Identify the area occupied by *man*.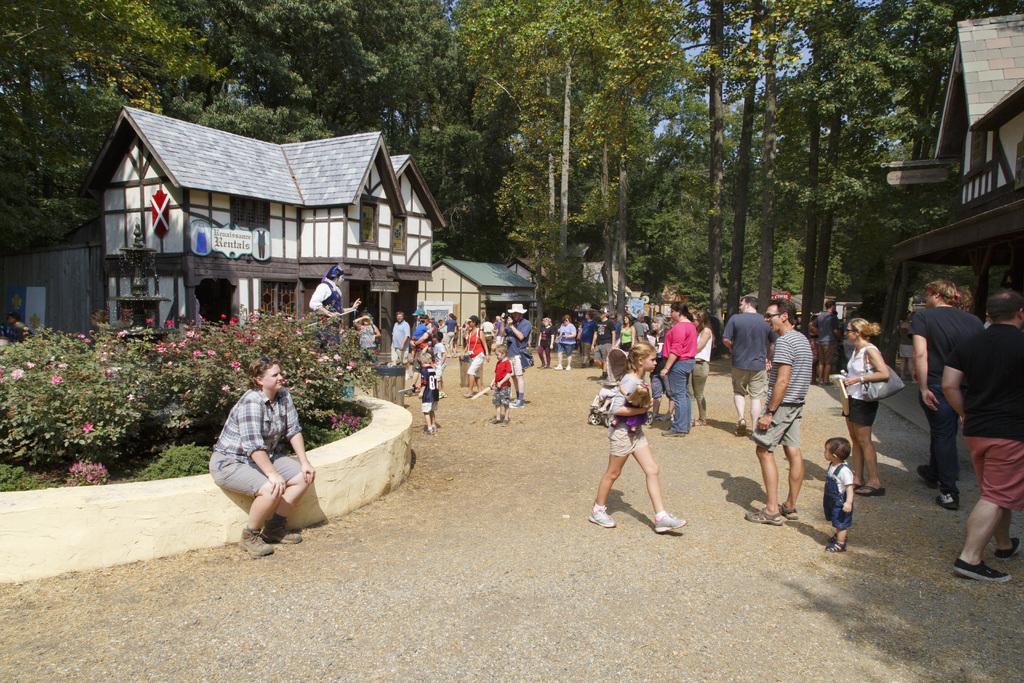
Area: 499, 304, 531, 409.
